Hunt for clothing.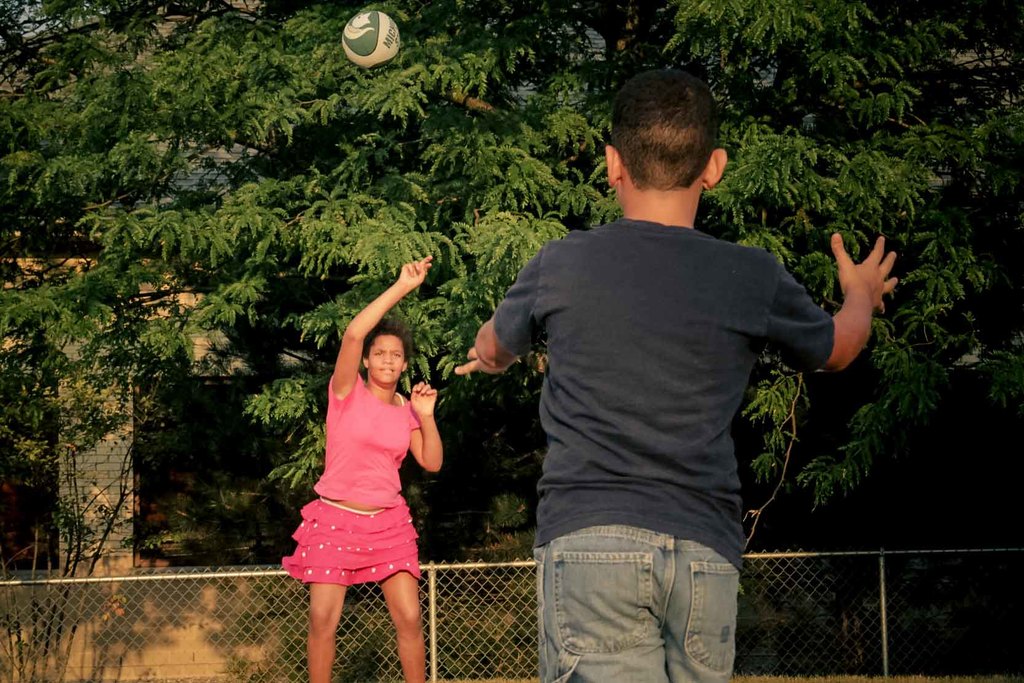
Hunted down at detection(292, 362, 438, 599).
